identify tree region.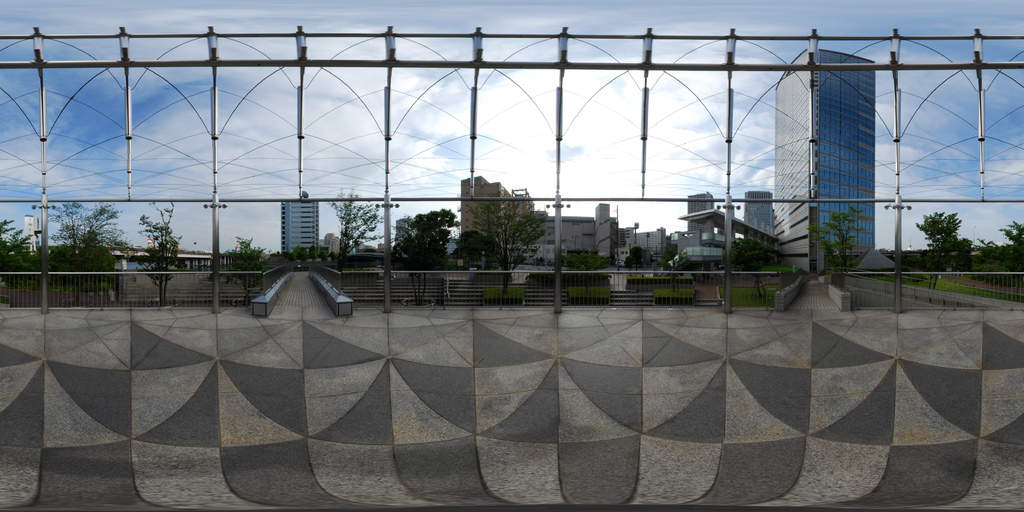
Region: [left=977, top=216, right=1023, bottom=264].
